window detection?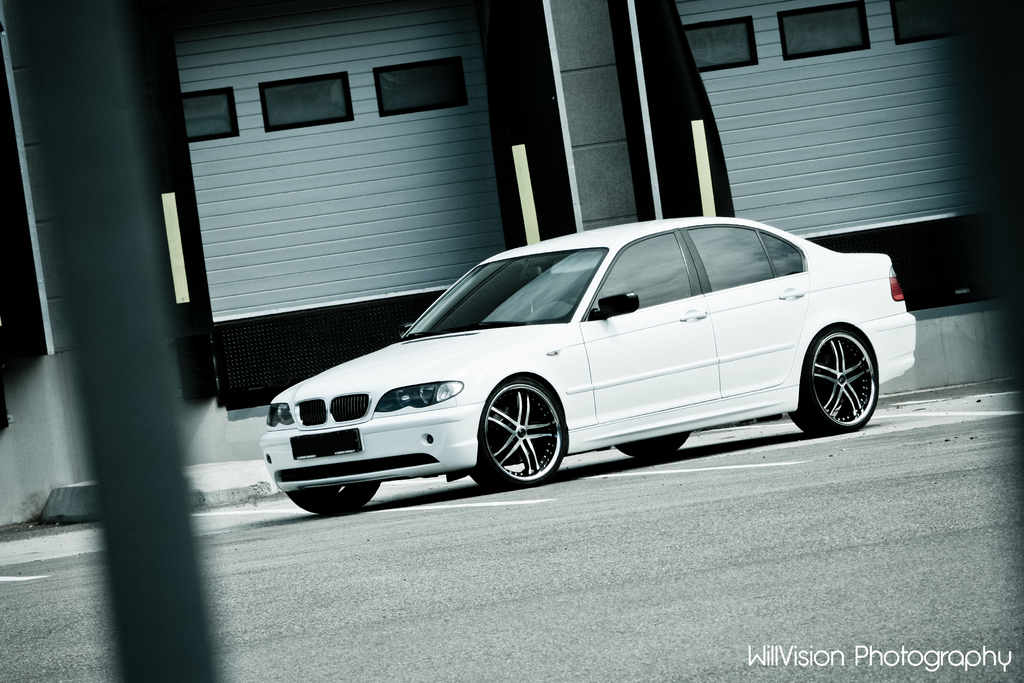
pyautogui.locateOnScreen(682, 19, 756, 76)
